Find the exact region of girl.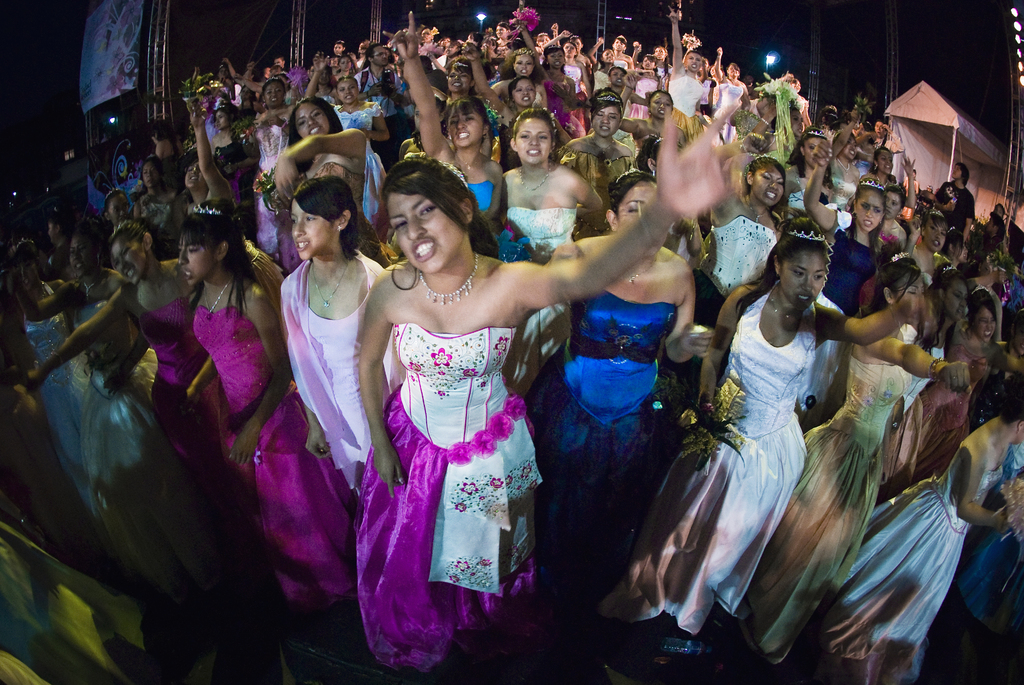
Exact region: (x1=177, y1=201, x2=355, y2=620).
